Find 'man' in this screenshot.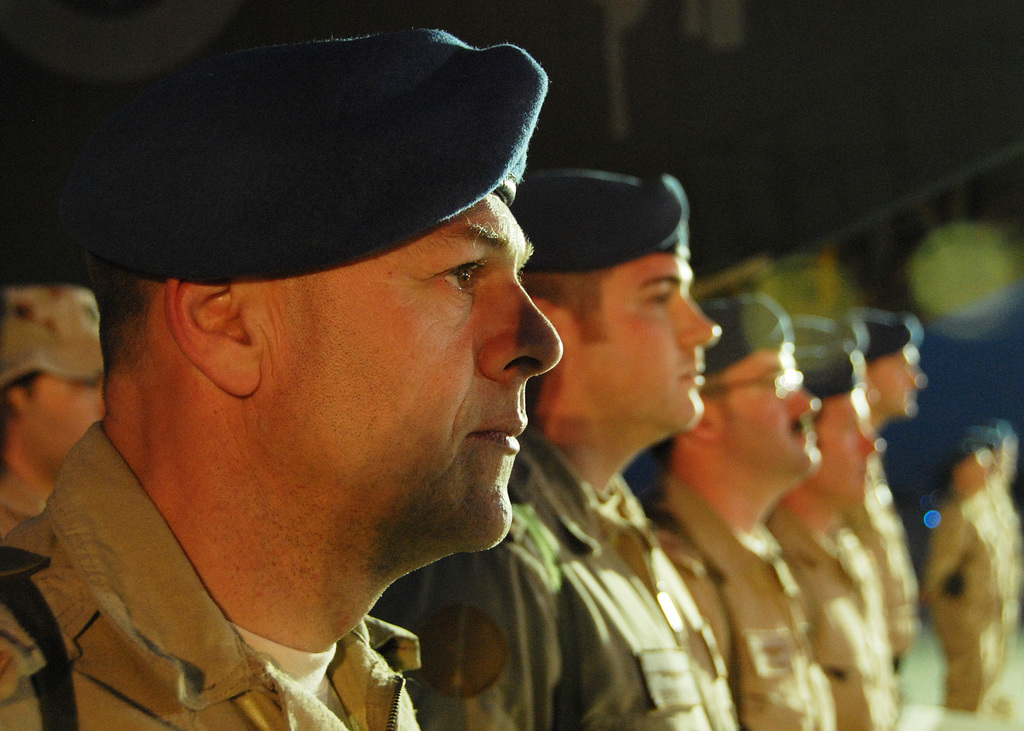
The bounding box for 'man' is BBox(635, 276, 846, 730).
